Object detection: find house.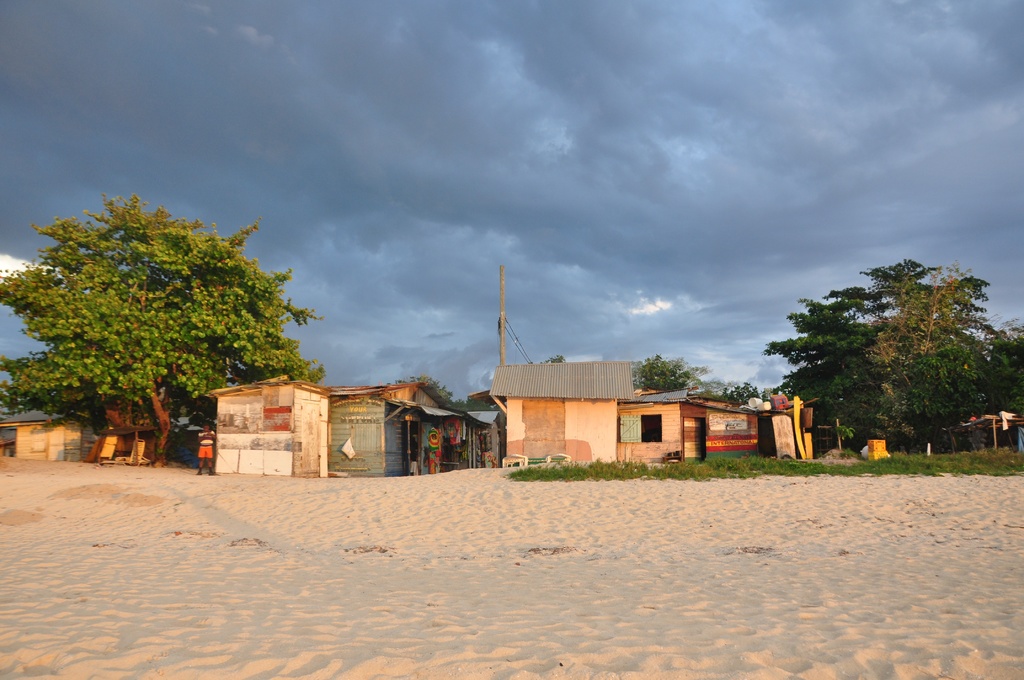
[x1=4, y1=393, x2=97, y2=465].
